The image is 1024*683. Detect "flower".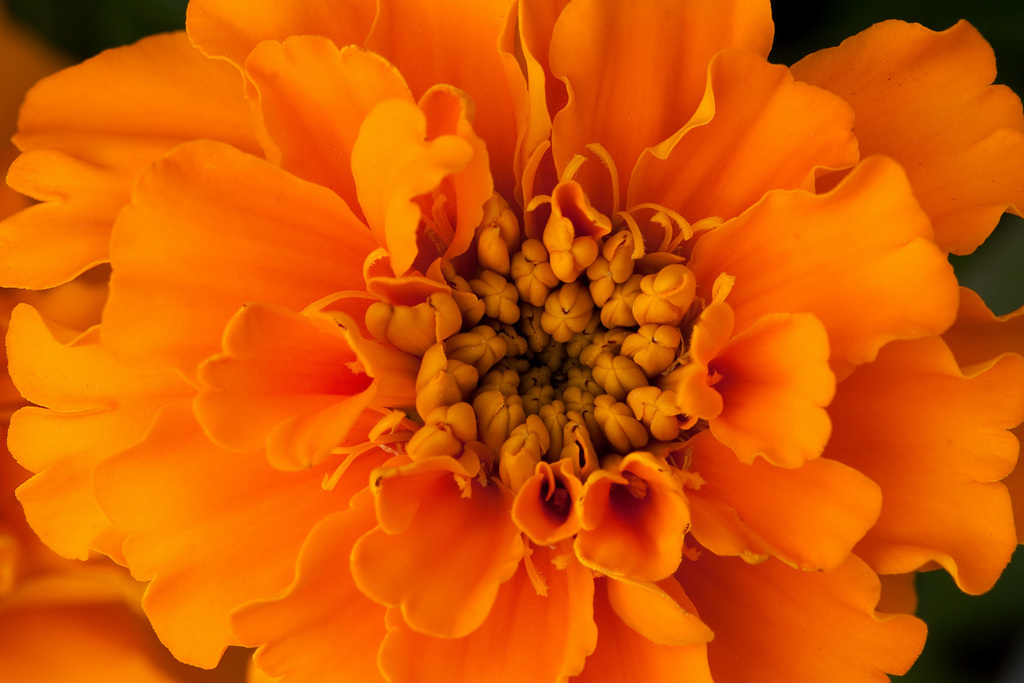
Detection: select_region(0, 22, 1023, 682).
